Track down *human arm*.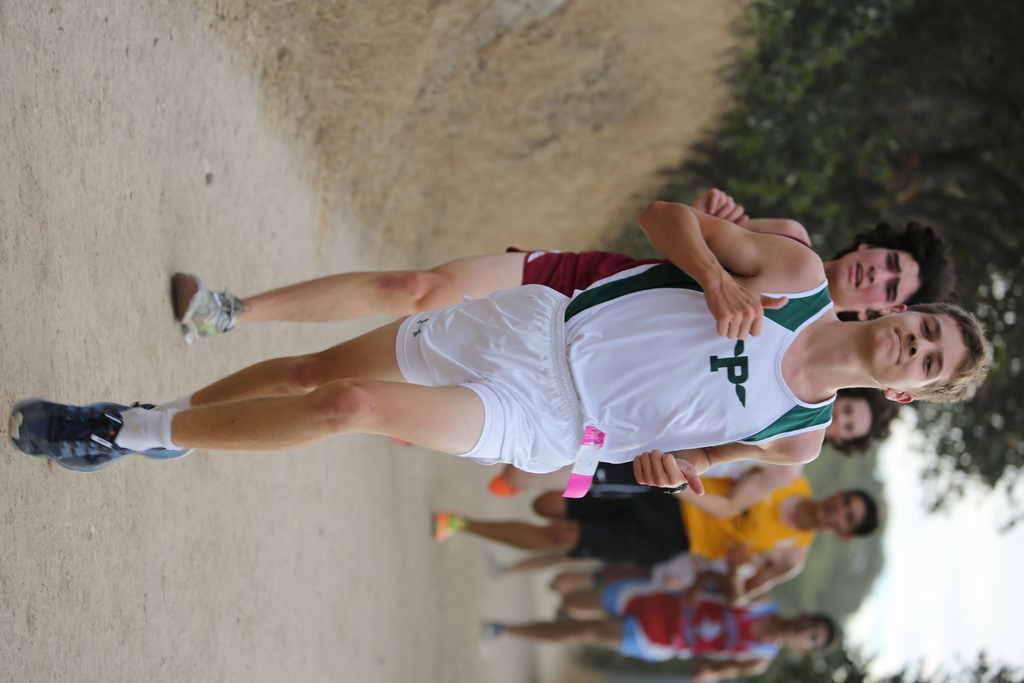
Tracked to detection(692, 661, 761, 682).
